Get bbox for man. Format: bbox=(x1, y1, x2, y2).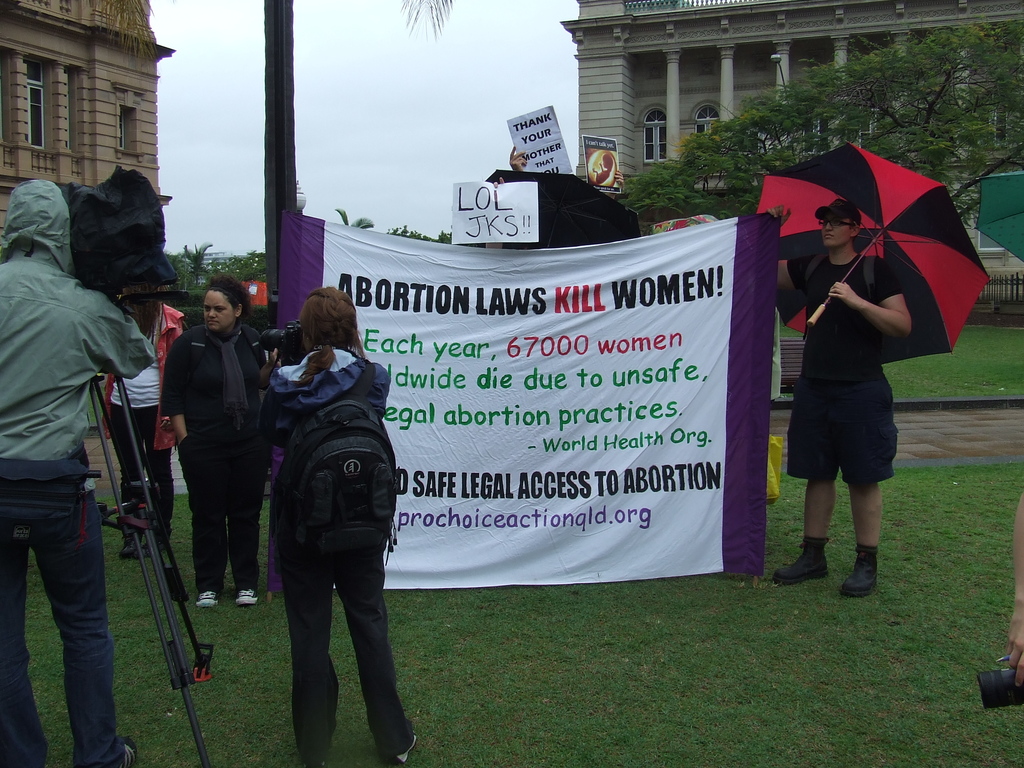
bbox=(768, 195, 909, 596).
